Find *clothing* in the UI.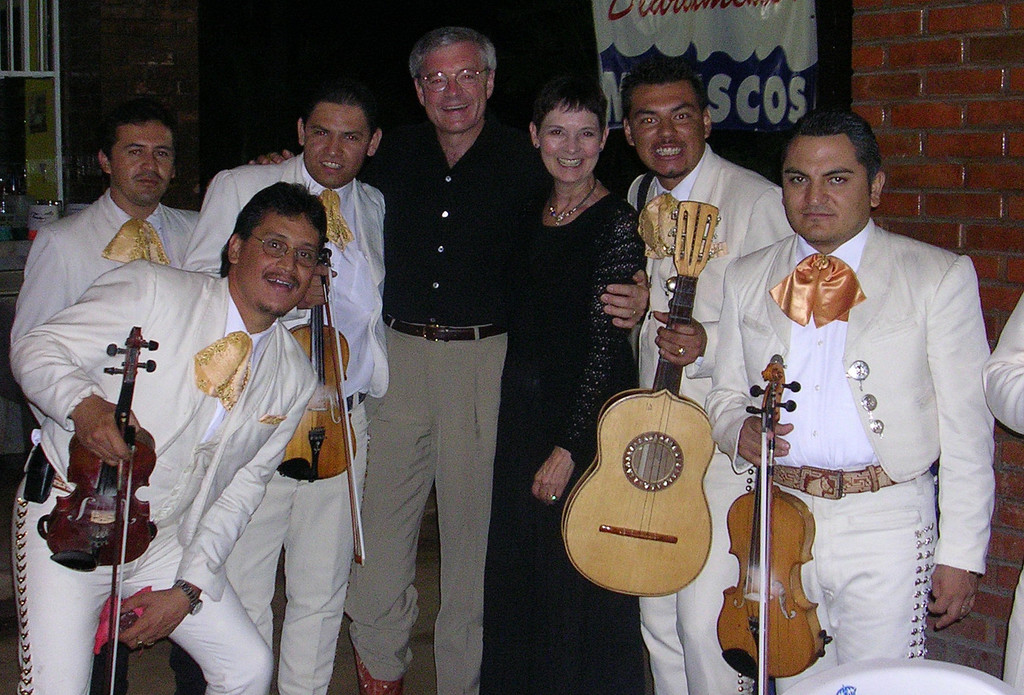
UI element at 6/268/330/694.
